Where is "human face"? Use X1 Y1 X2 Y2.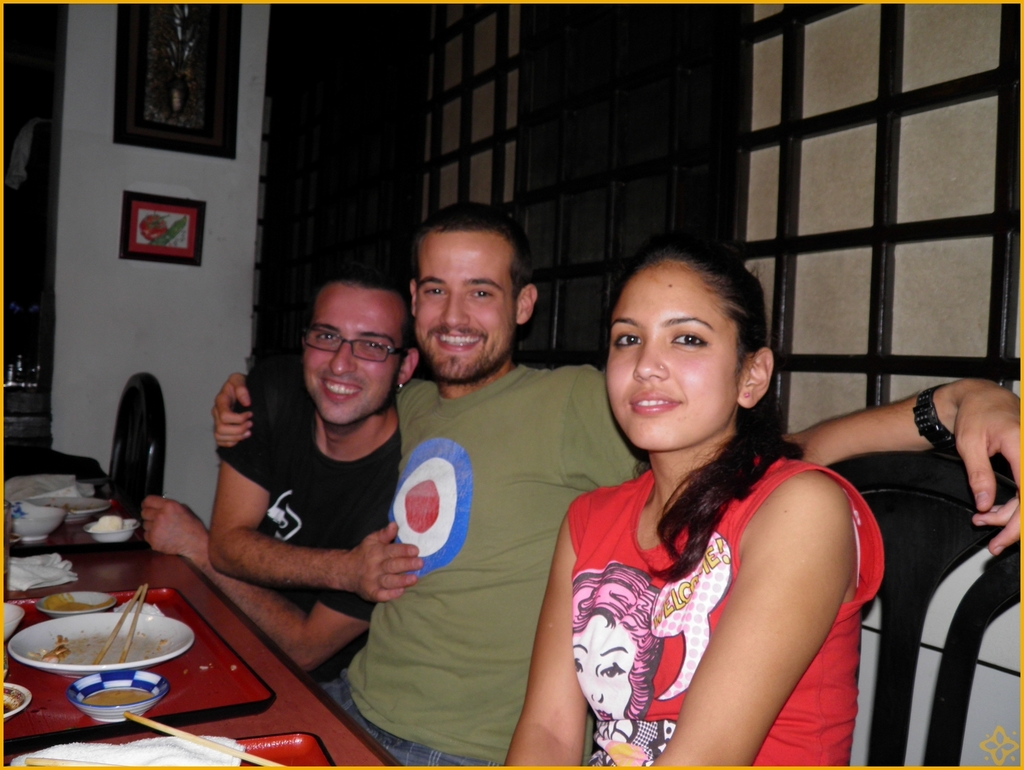
415 230 514 379.
